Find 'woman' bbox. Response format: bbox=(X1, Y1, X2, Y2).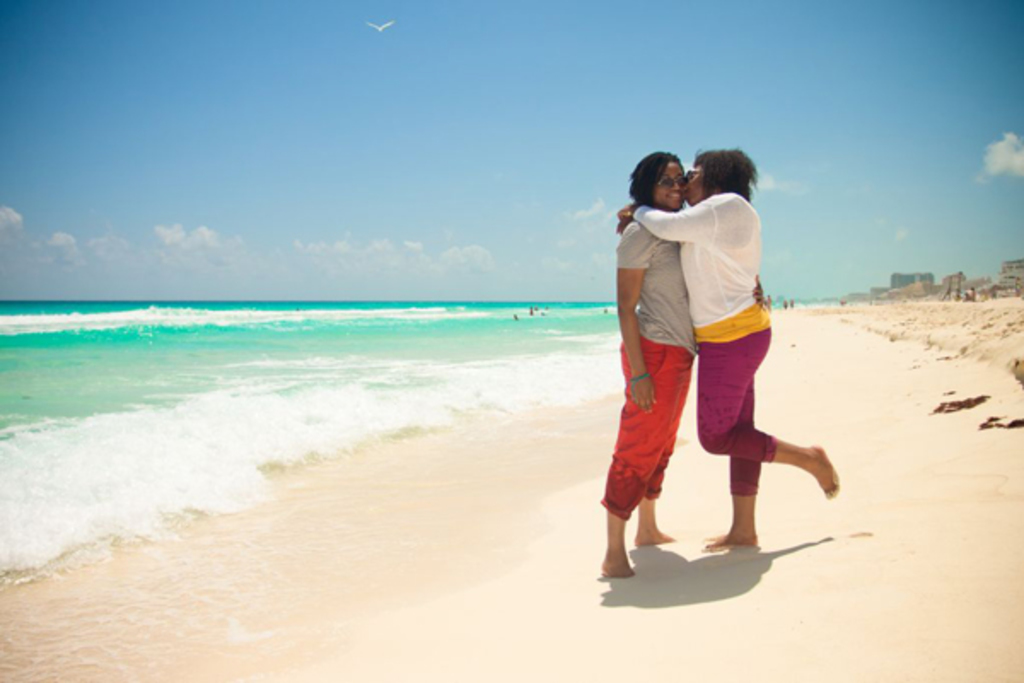
bbox=(623, 147, 838, 550).
